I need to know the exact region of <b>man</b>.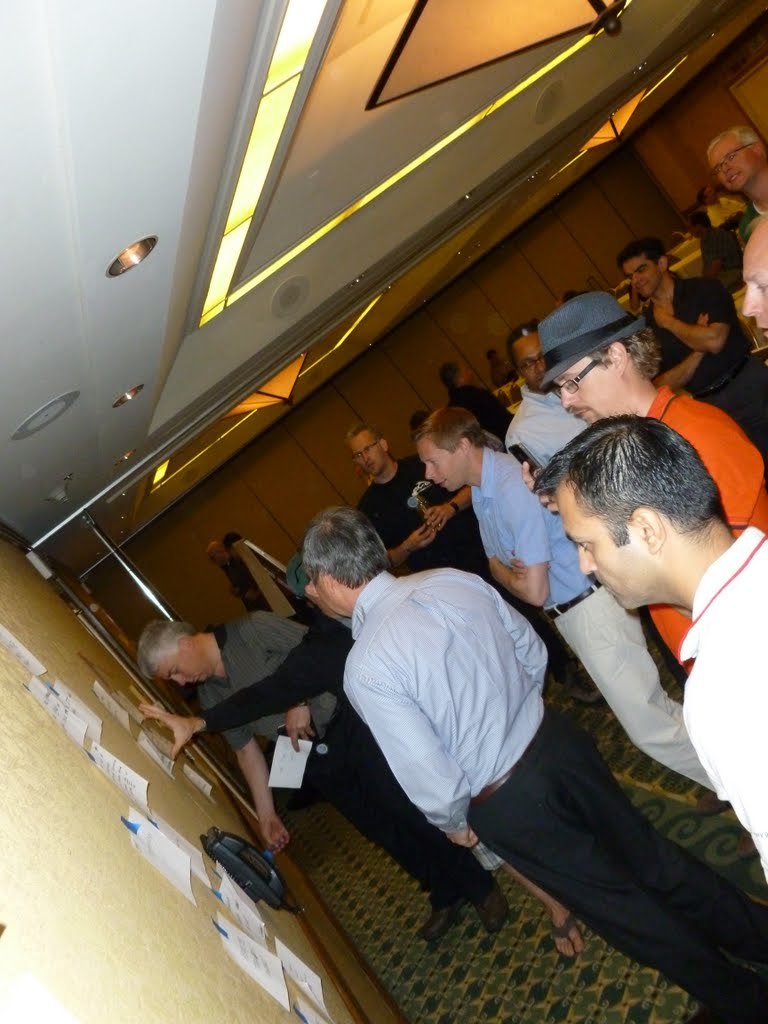
Region: locate(413, 406, 714, 787).
